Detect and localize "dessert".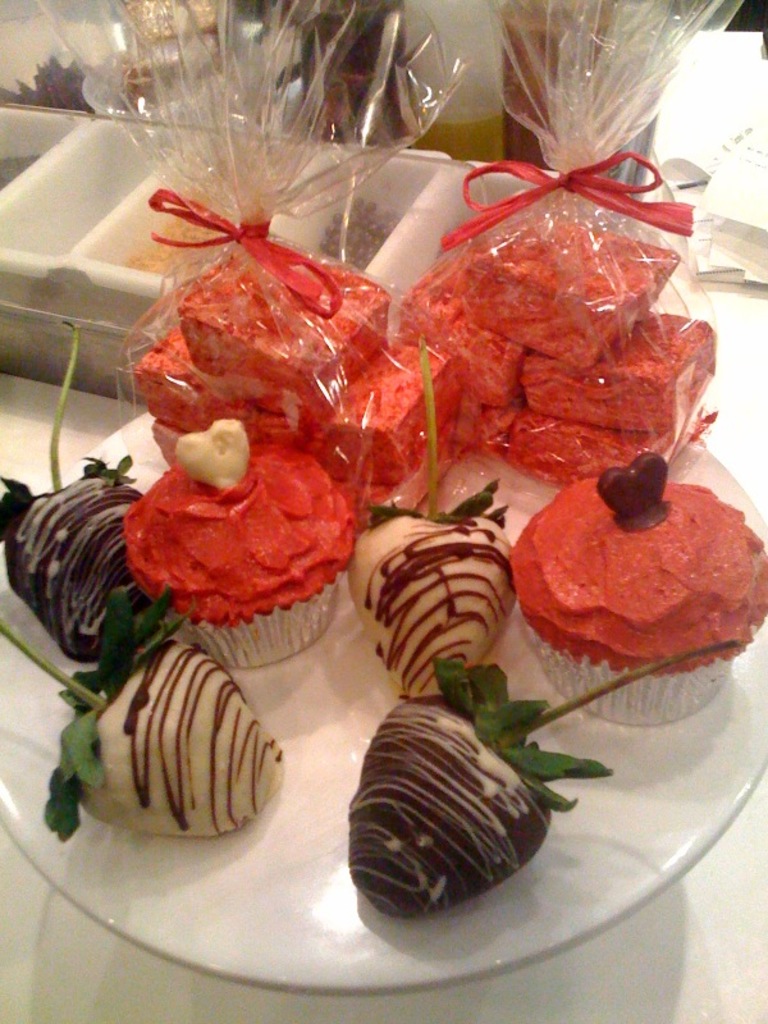
Localized at 518/460/742/687.
